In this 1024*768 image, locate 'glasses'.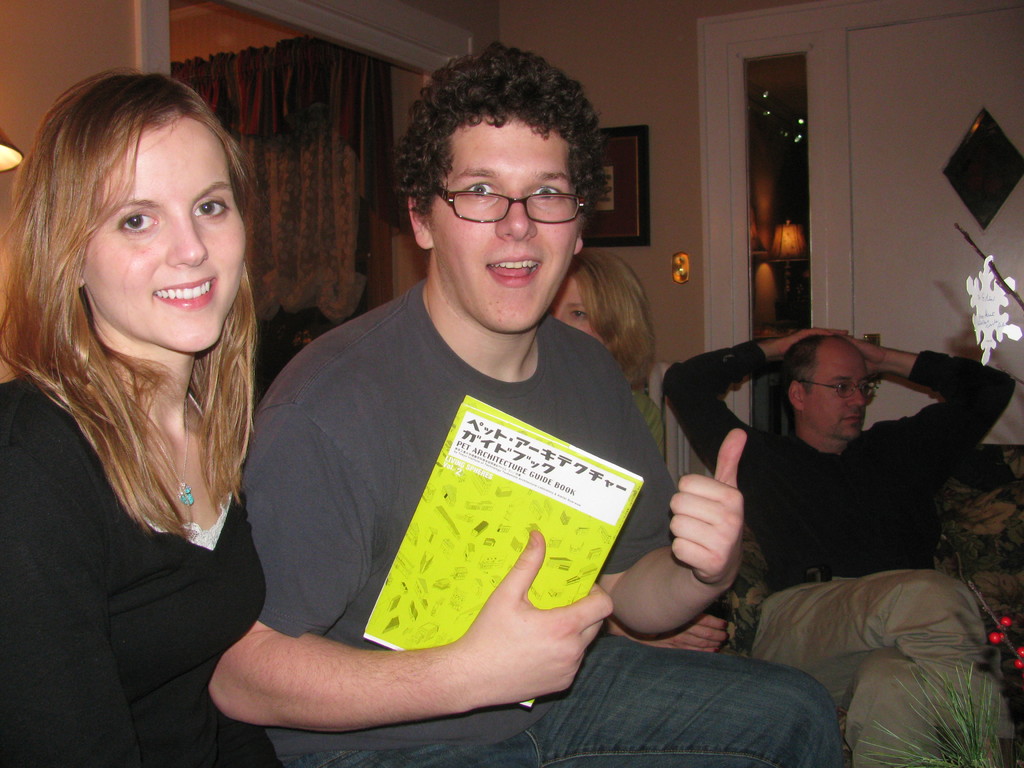
Bounding box: rect(422, 162, 589, 220).
